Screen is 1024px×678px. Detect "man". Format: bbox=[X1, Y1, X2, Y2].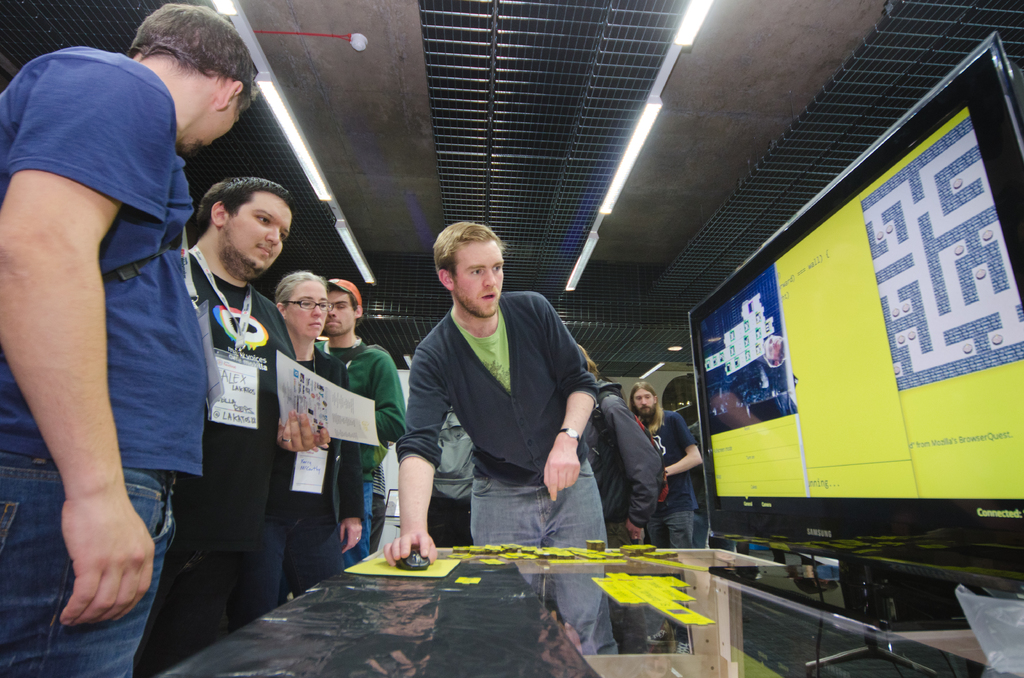
bbox=[0, 0, 255, 677].
